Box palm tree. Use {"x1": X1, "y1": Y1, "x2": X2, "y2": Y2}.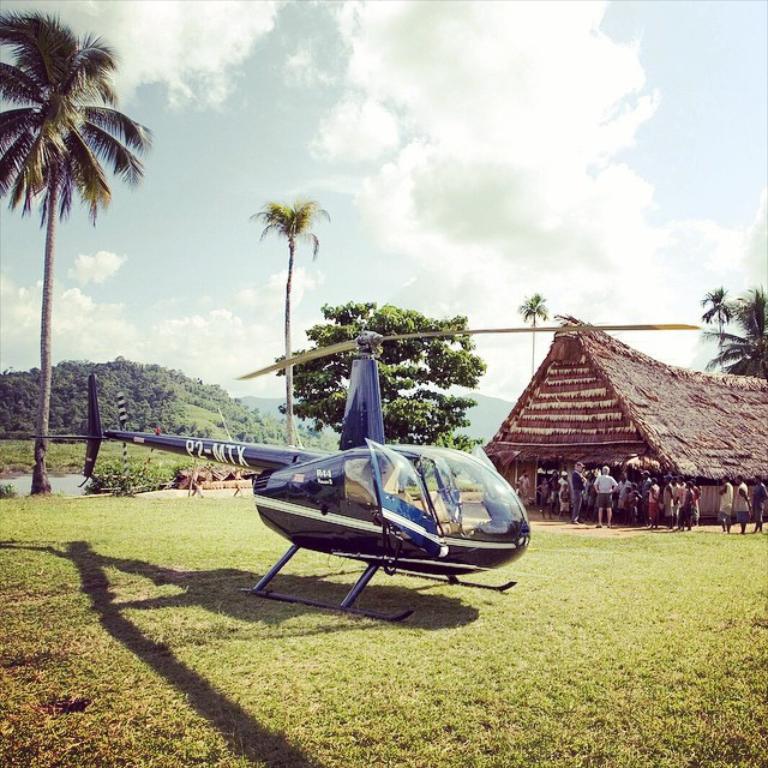
{"x1": 511, "y1": 289, "x2": 551, "y2": 403}.
